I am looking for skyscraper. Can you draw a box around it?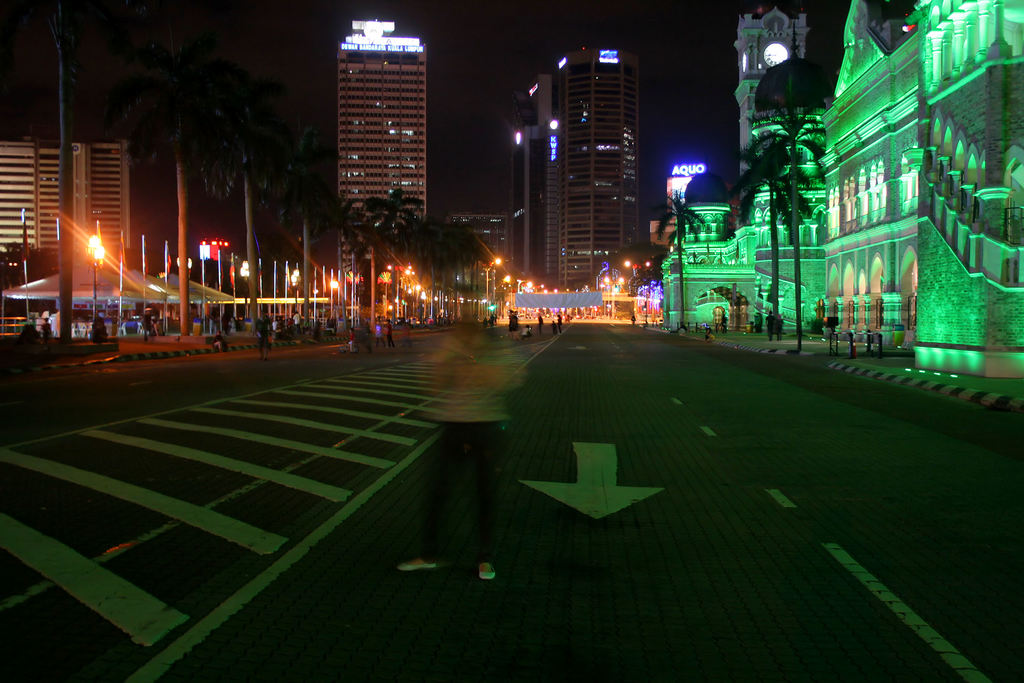
Sure, the bounding box is x1=548 y1=53 x2=636 y2=286.
